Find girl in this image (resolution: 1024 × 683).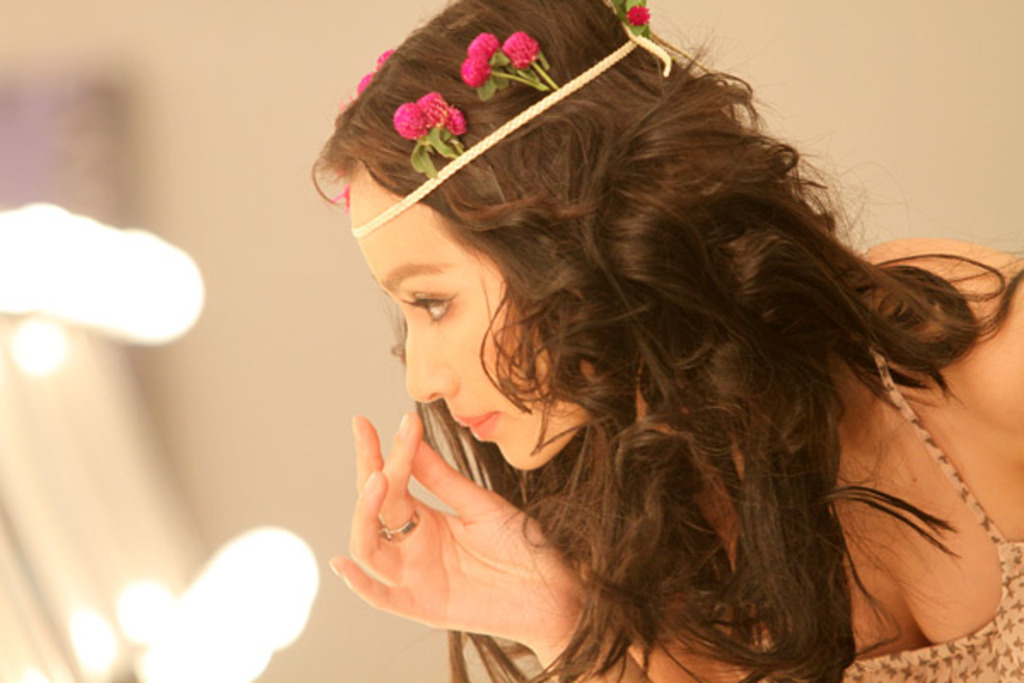
detection(304, 0, 1022, 681).
